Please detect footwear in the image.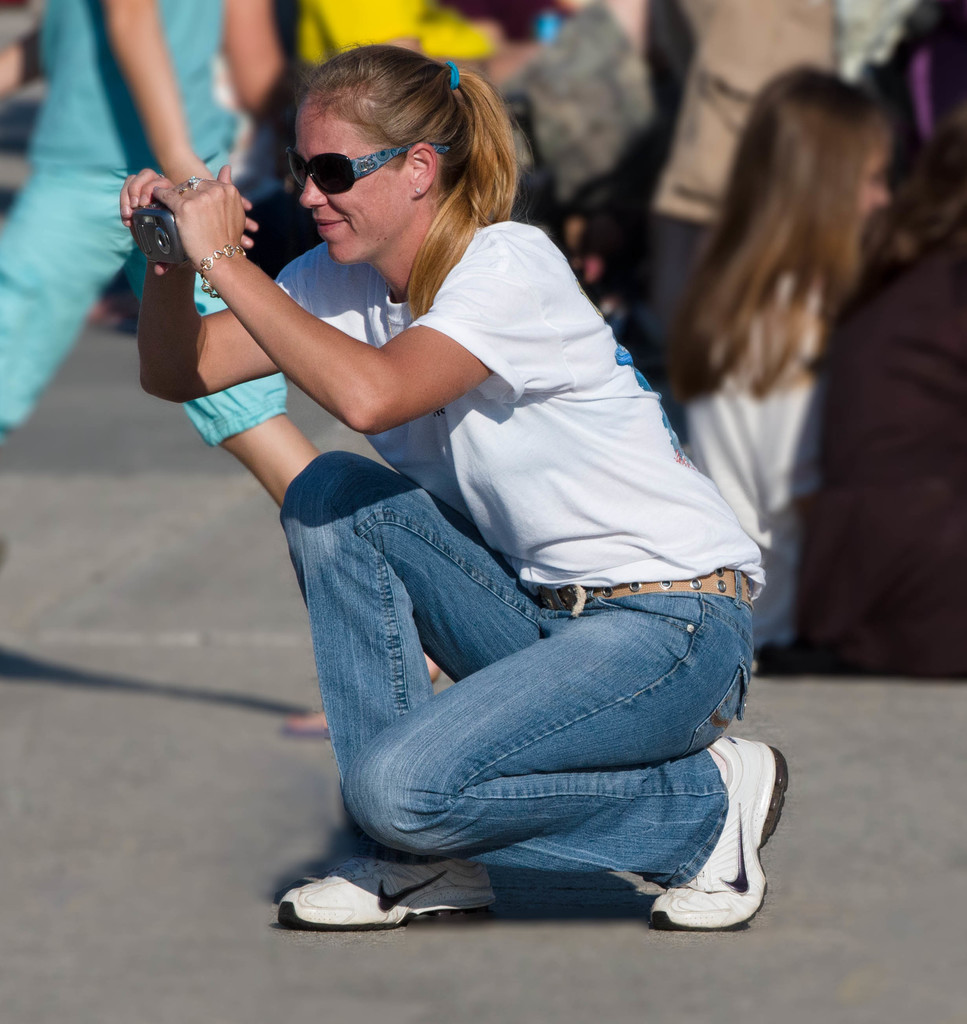
<bbox>252, 833, 552, 928</bbox>.
